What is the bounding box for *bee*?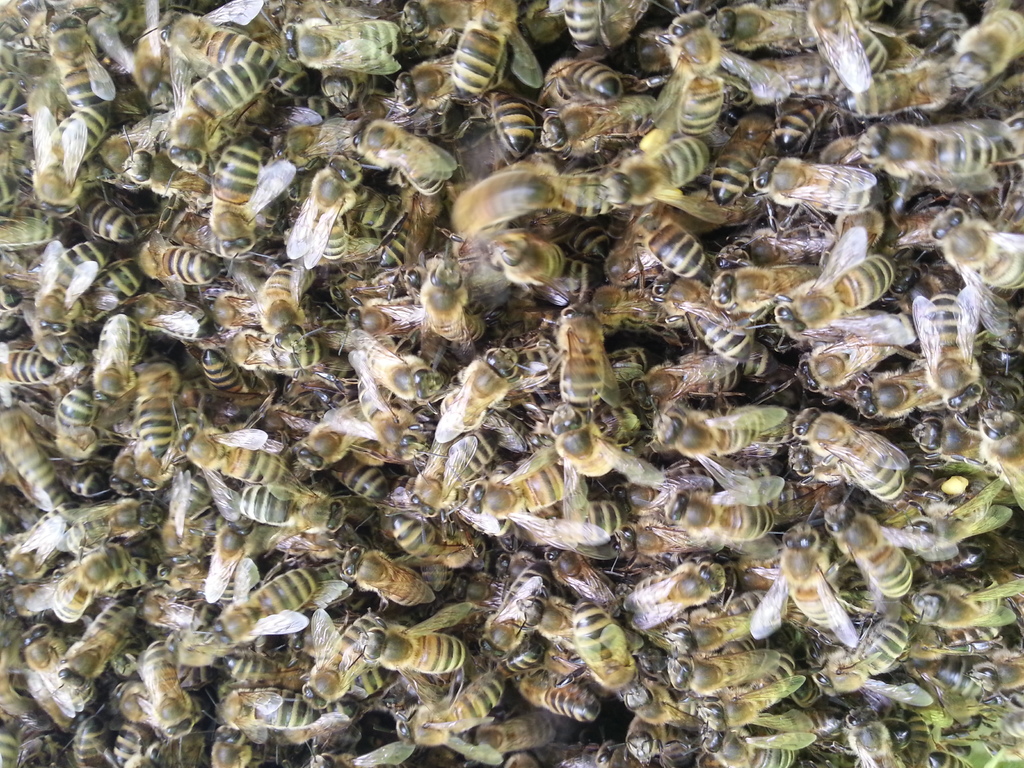
[338,314,454,417].
